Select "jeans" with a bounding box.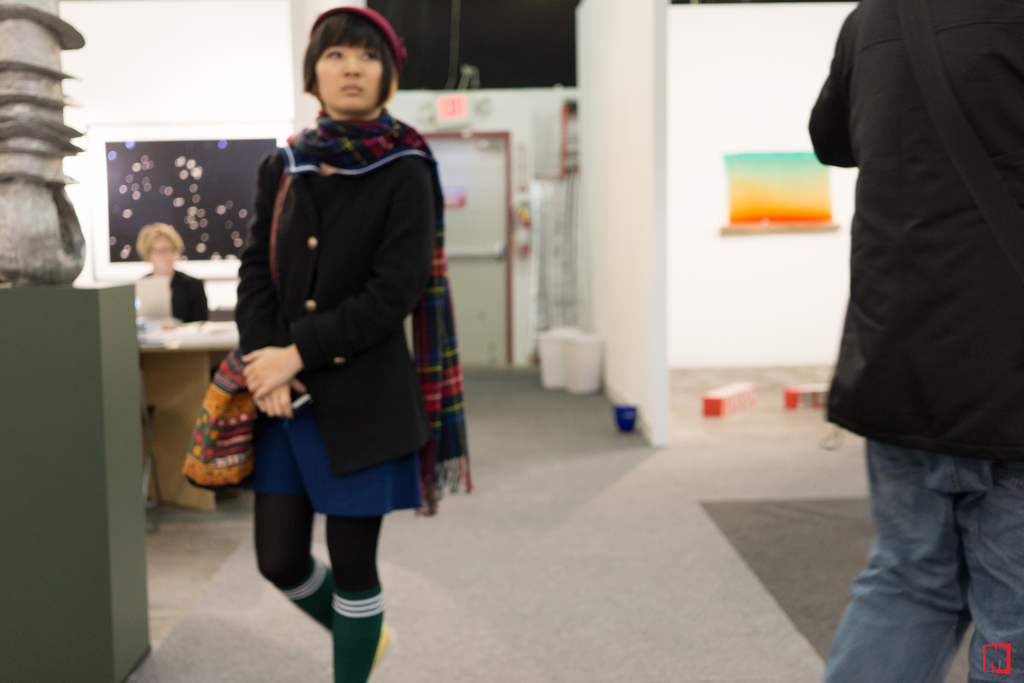
{"x1": 832, "y1": 416, "x2": 1013, "y2": 675}.
